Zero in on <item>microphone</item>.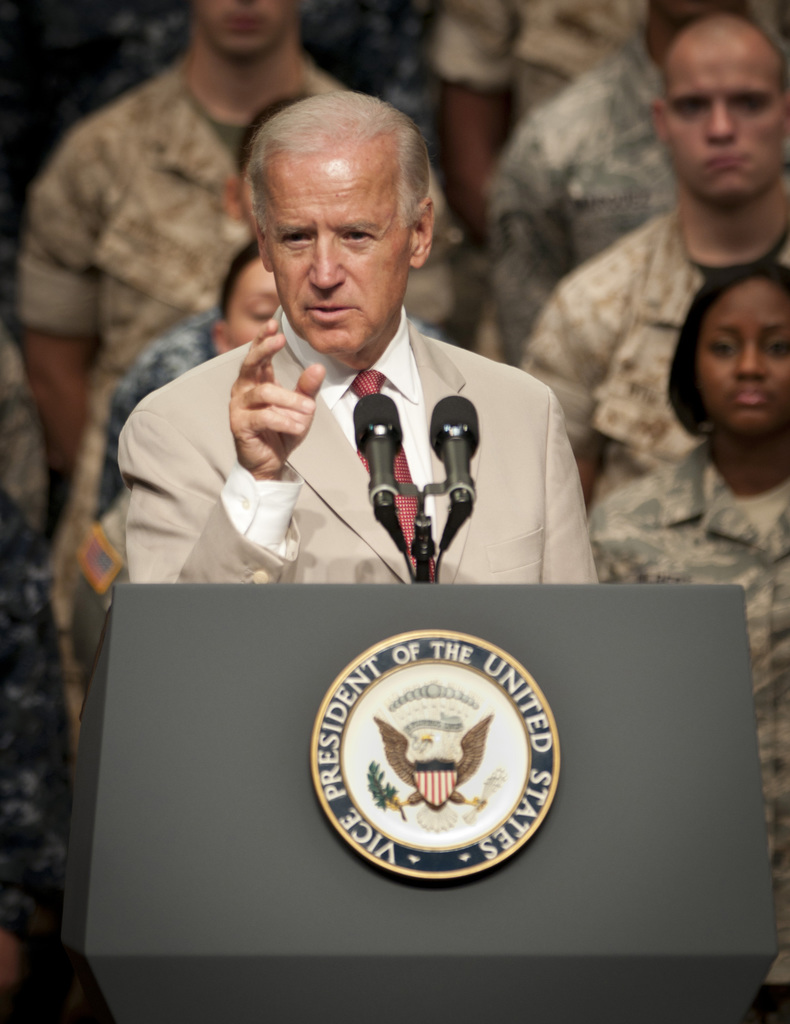
Zeroed in: select_region(351, 392, 406, 513).
